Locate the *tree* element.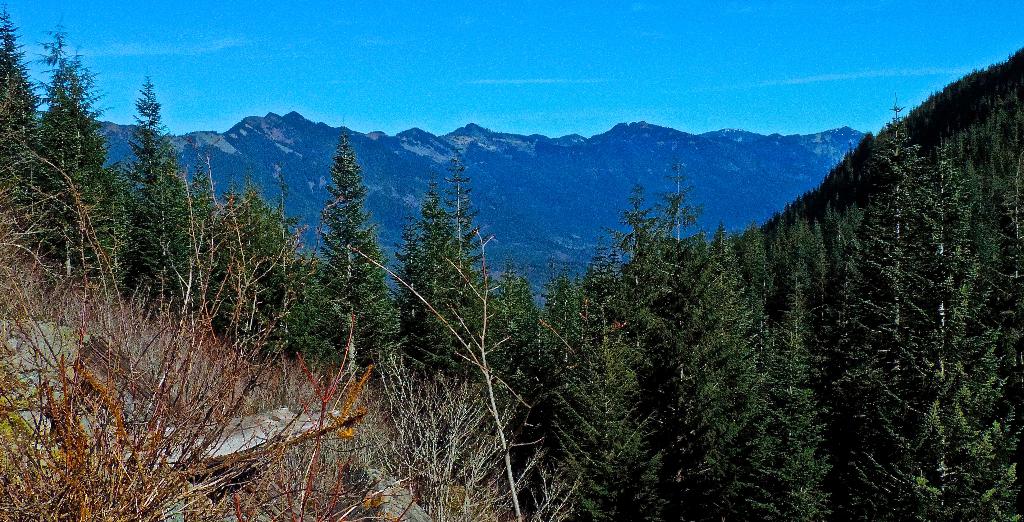
Element bbox: bbox(541, 257, 576, 368).
